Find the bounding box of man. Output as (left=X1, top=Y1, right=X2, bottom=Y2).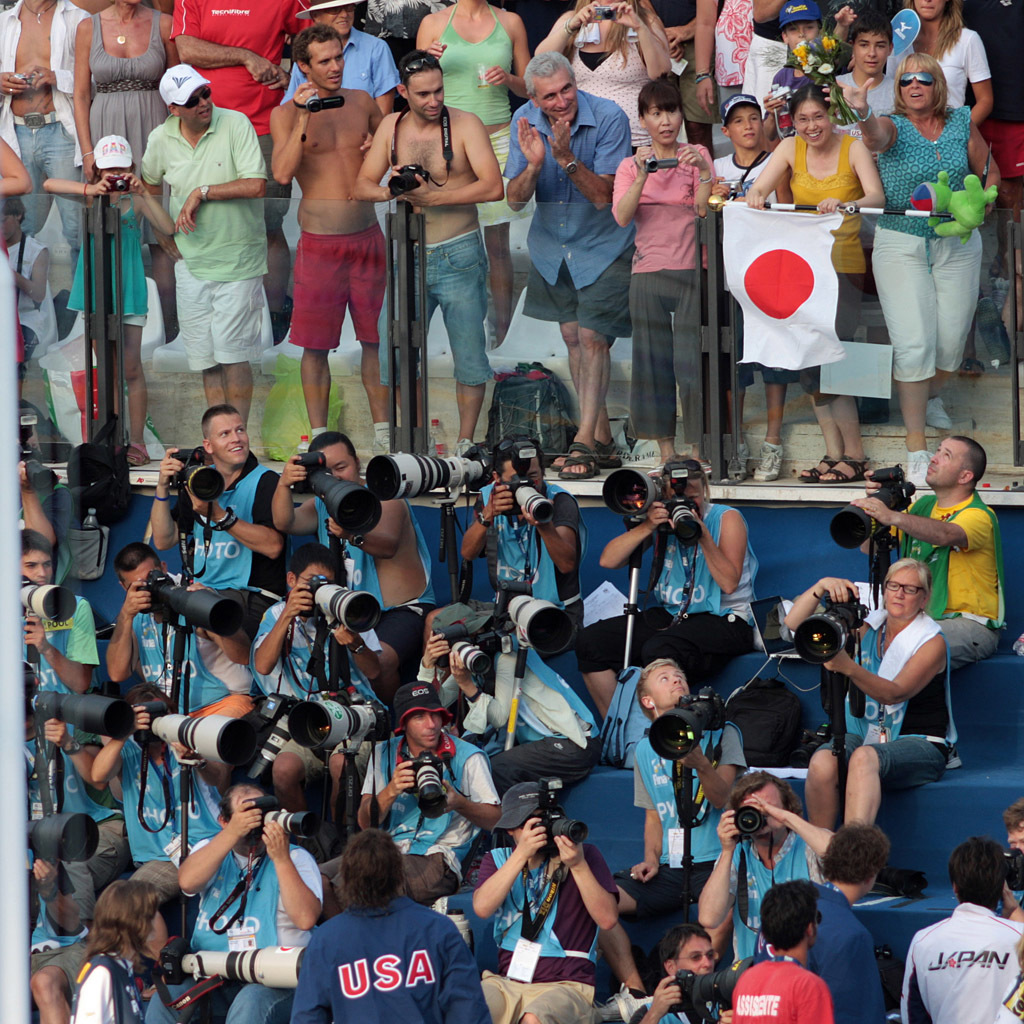
(left=634, top=658, right=745, bottom=878).
